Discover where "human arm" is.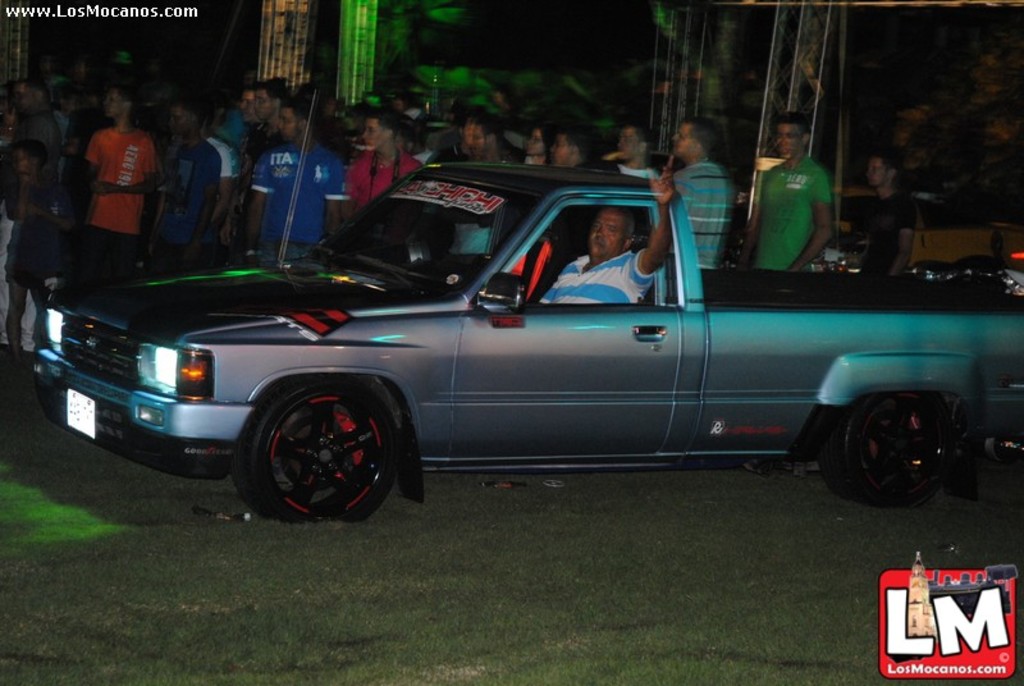
Discovered at rect(212, 154, 229, 221).
